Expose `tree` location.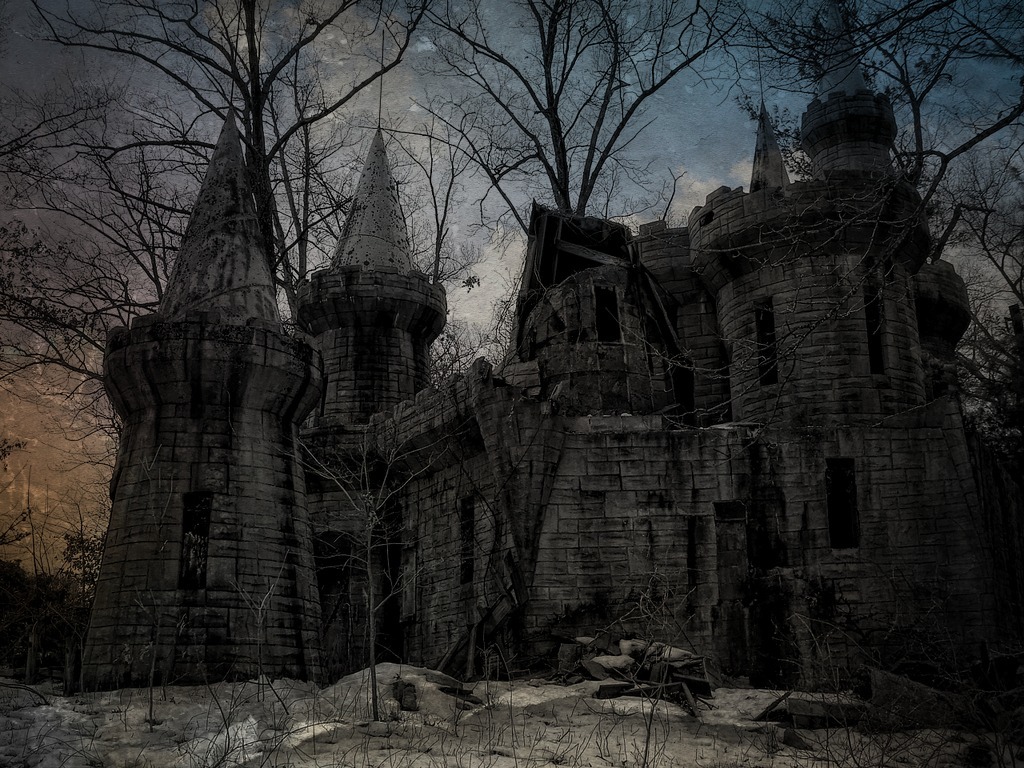
Exposed at BBox(0, 0, 437, 341).
